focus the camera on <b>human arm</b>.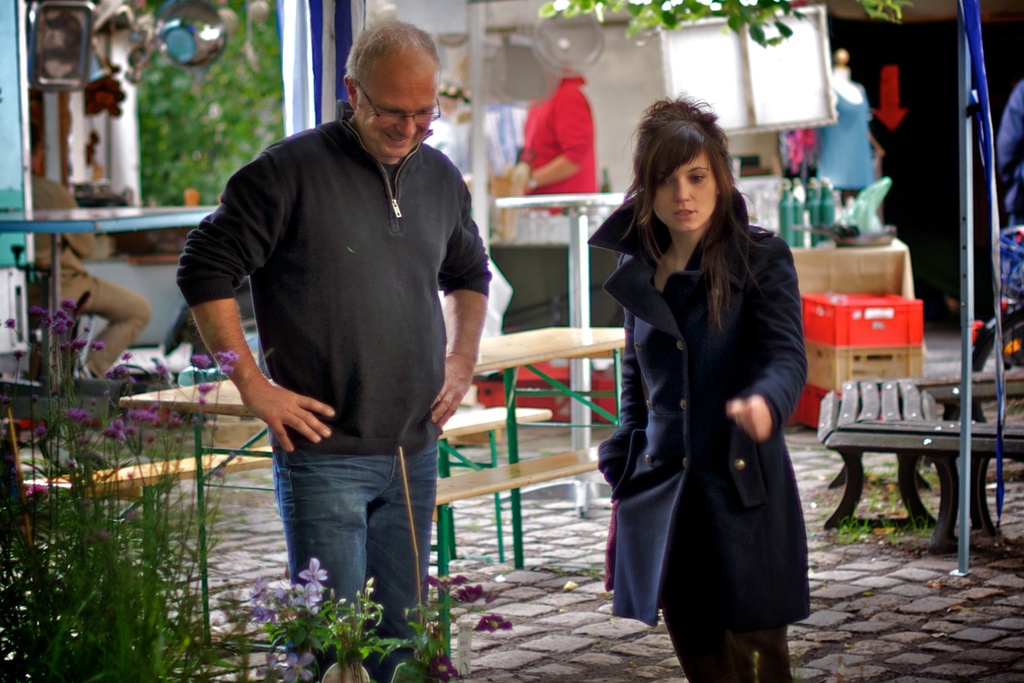
Focus region: {"x1": 175, "y1": 151, "x2": 341, "y2": 457}.
